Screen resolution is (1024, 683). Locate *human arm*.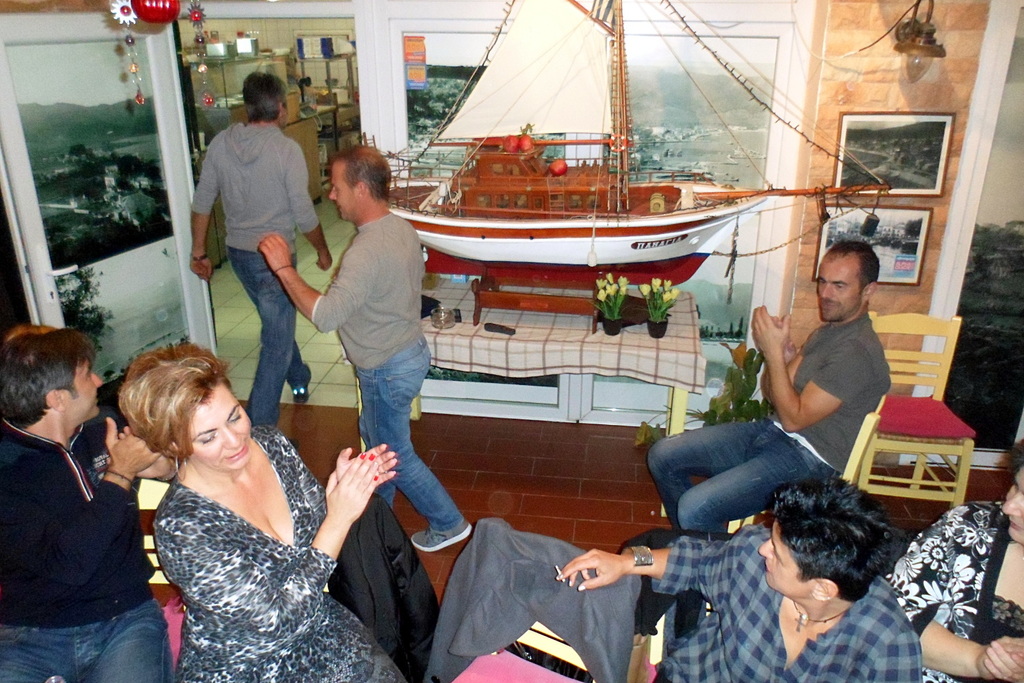
547 524 750 595.
